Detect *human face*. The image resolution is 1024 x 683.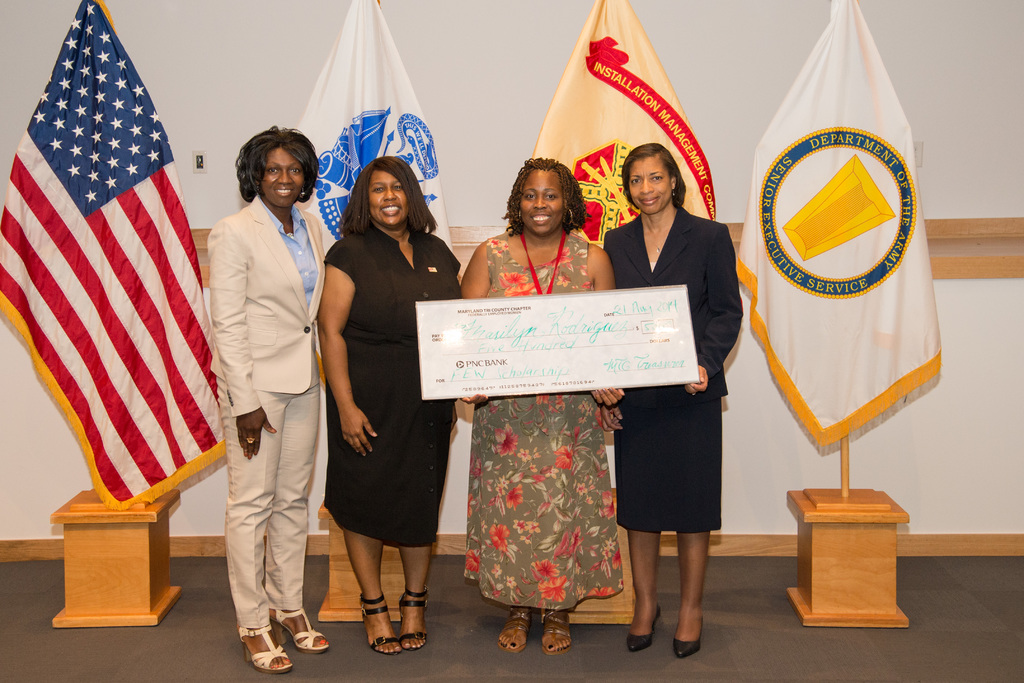
[left=628, top=158, right=672, bottom=213].
